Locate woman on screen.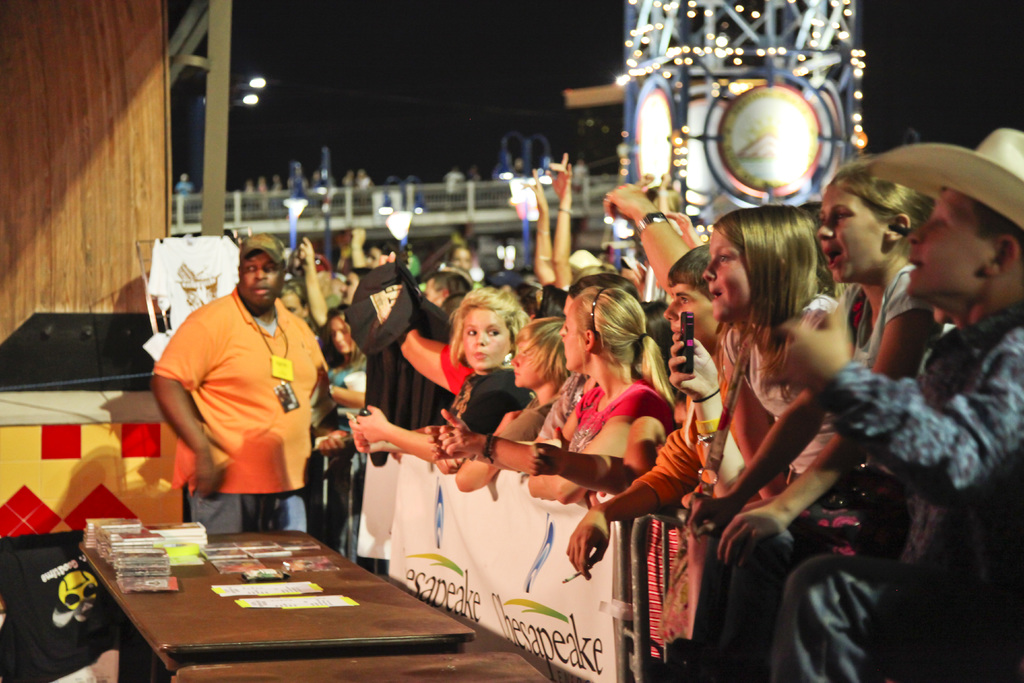
On screen at (525,284,678,503).
